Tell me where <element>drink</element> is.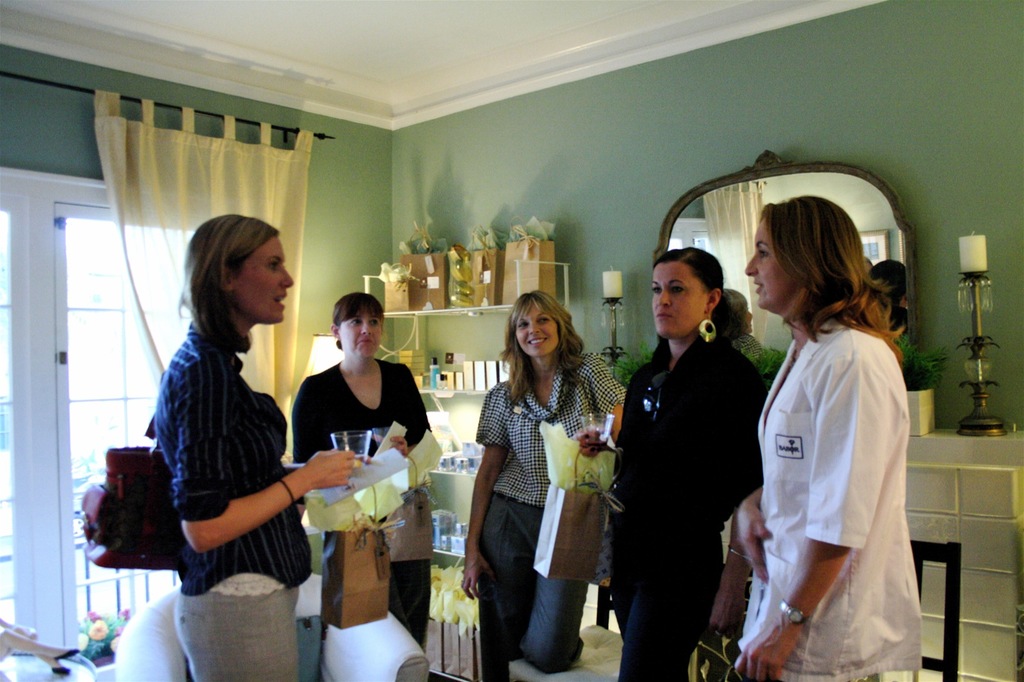
<element>drink</element> is at x1=332, y1=430, x2=368, y2=464.
